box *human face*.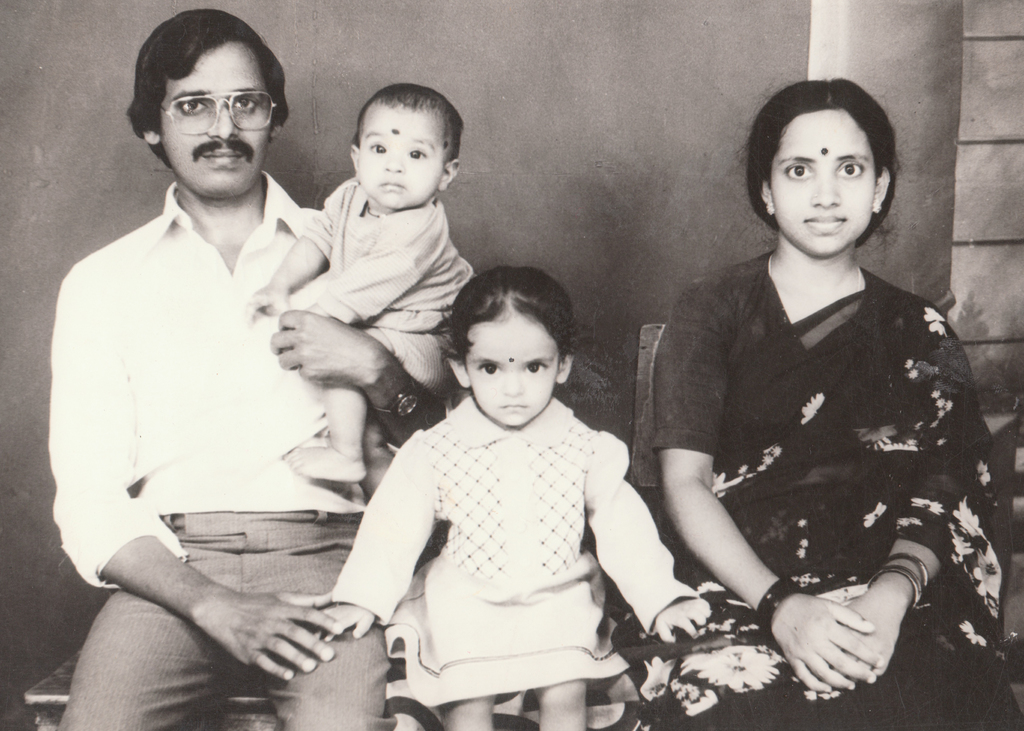
<region>365, 116, 449, 197</region>.
